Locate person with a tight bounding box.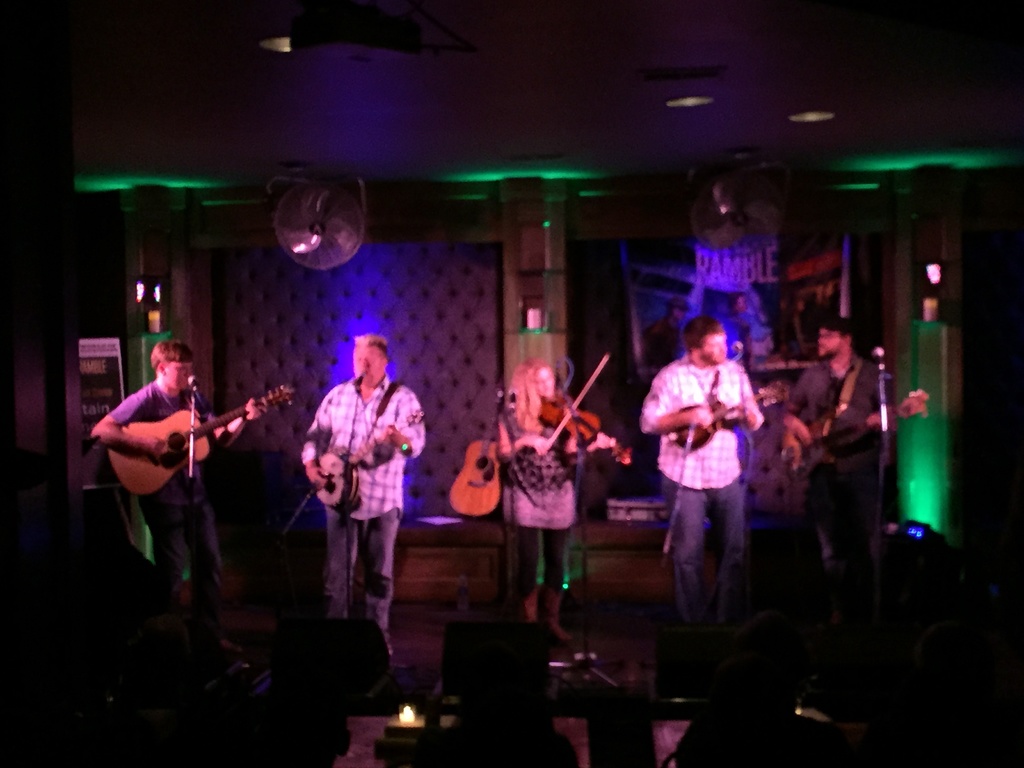
box=[296, 326, 411, 648].
